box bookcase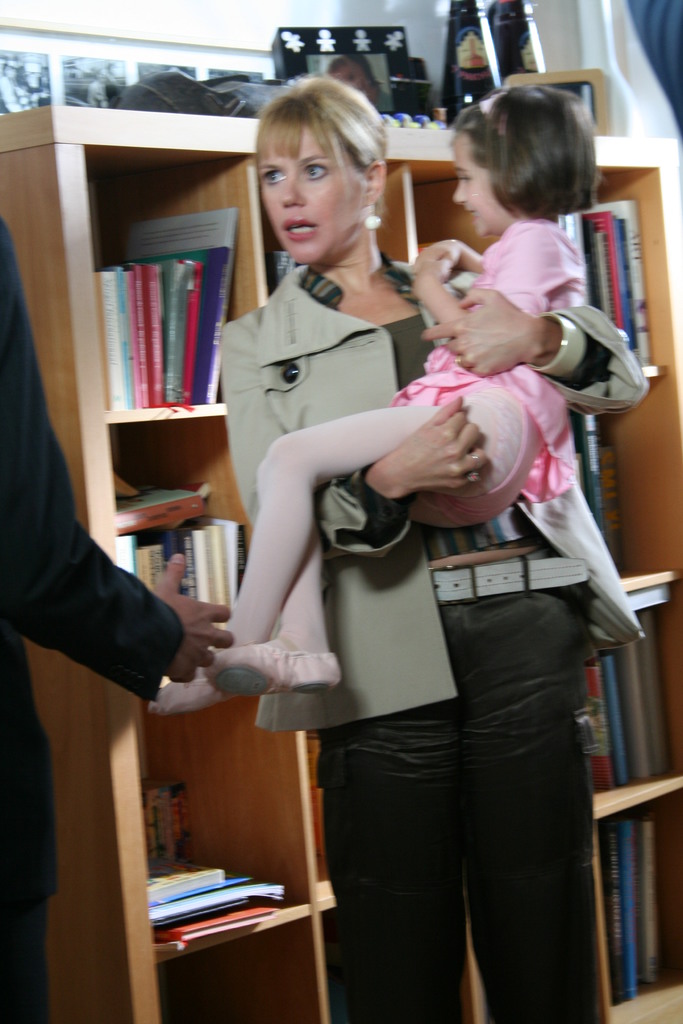
<box>0,99,682,1023</box>
